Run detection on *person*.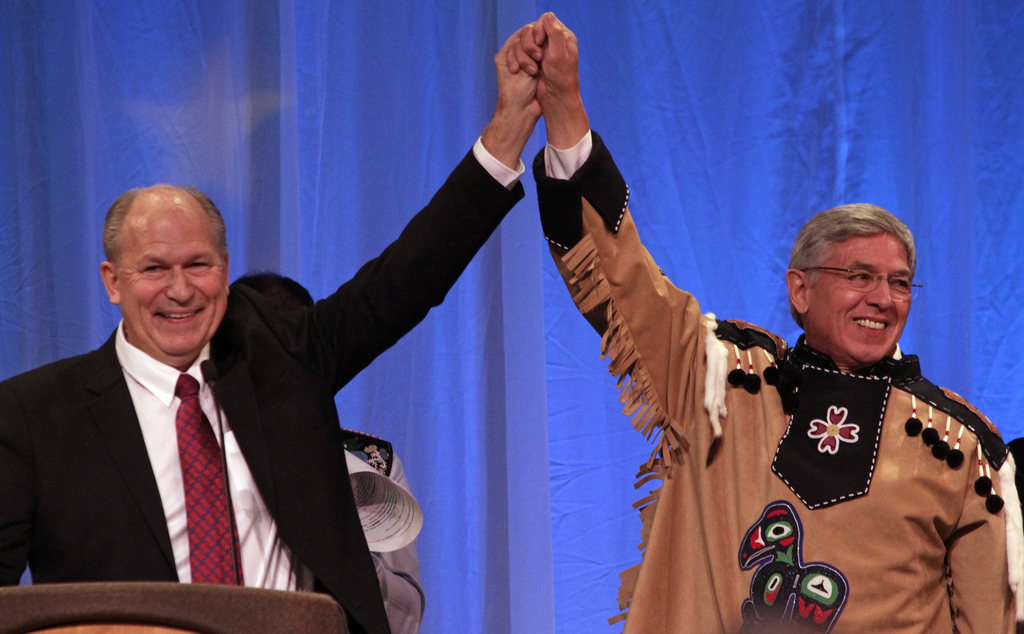
Result: [x1=0, y1=37, x2=543, y2=633].
